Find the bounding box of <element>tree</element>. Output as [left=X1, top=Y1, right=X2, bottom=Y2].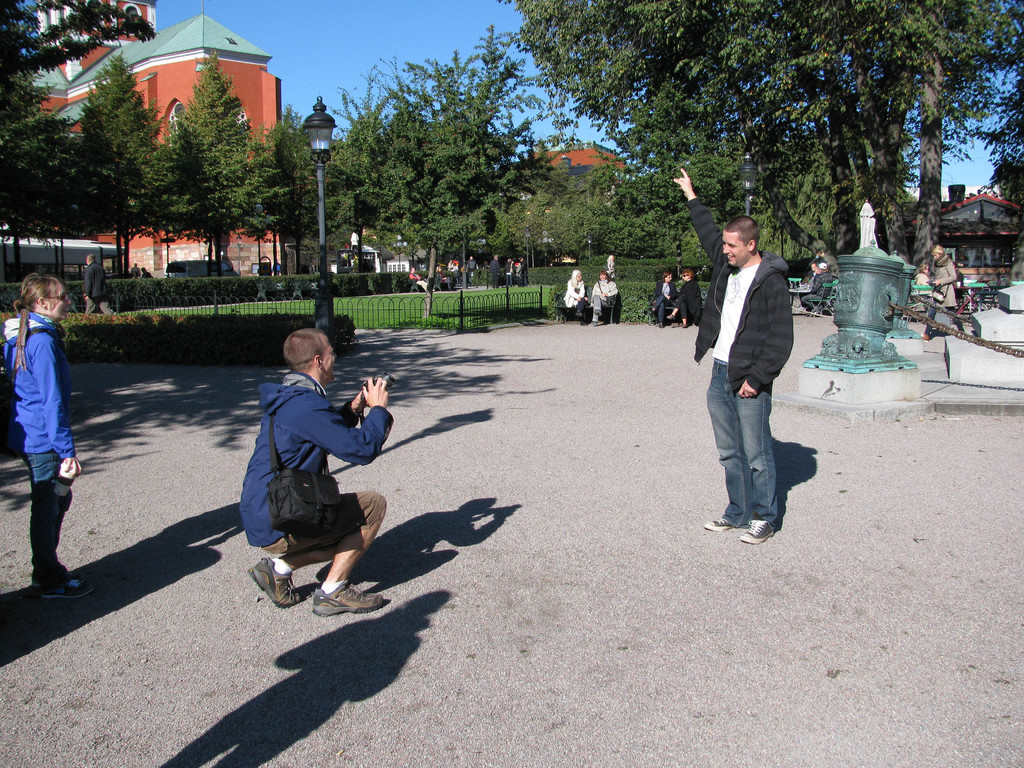
[left=149, top=50, right=269, bottom=278].
